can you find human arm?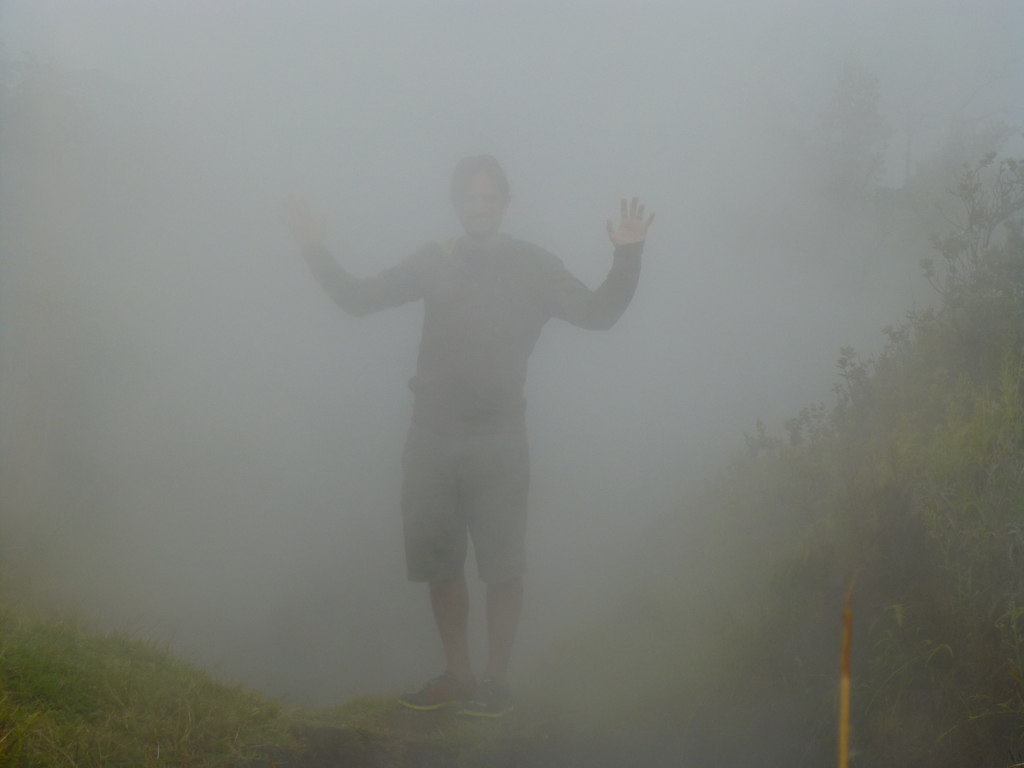
Yes, bounding box: 543,202,661,360.
